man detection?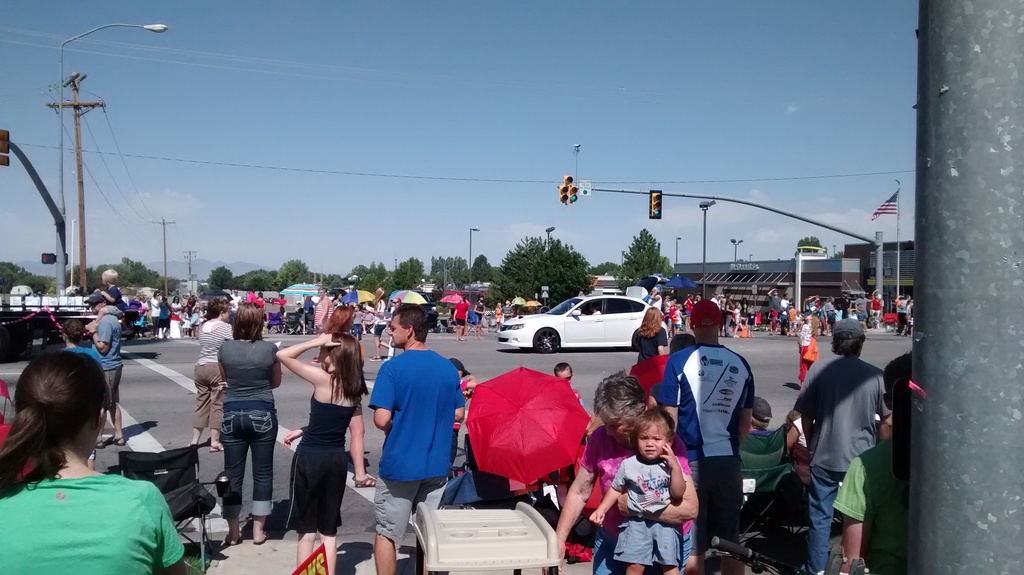
rect(314, 287, 336, 364)
